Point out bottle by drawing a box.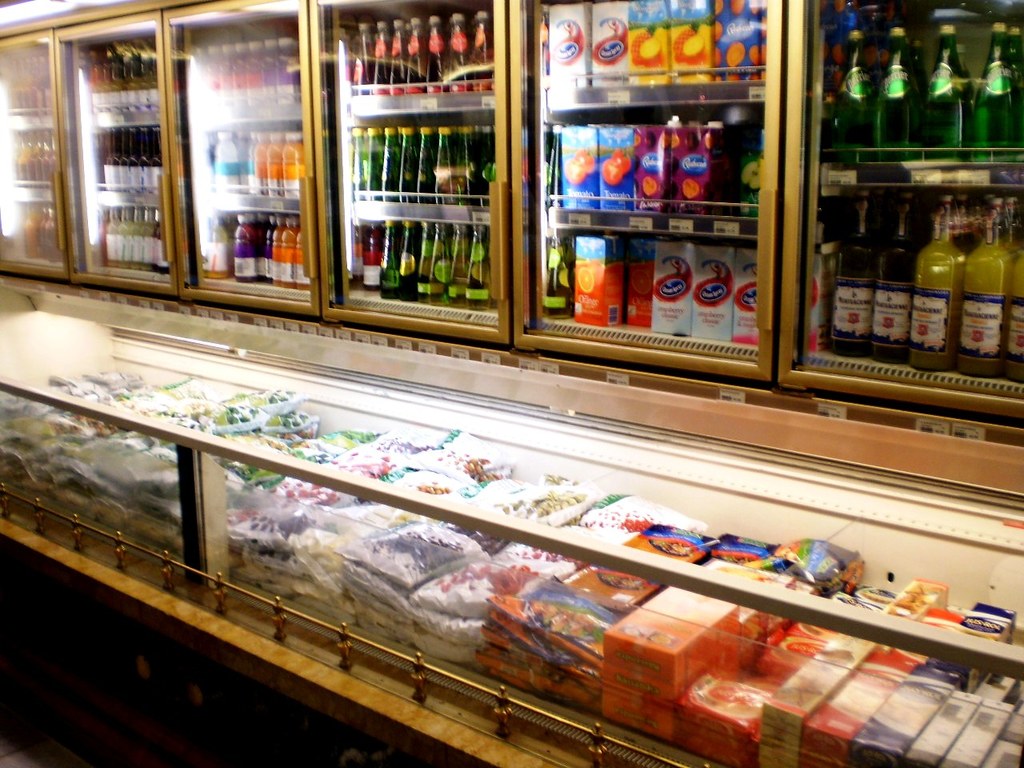
x1=426, y1=14, x2=445, y2=94.
